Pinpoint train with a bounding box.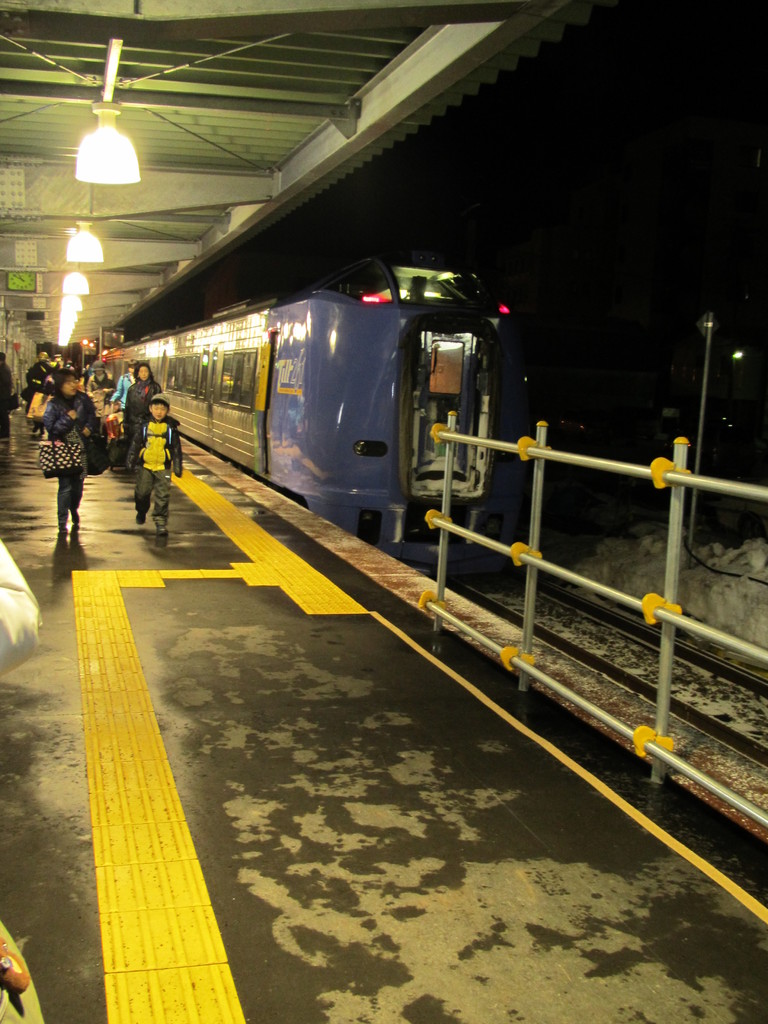
detection(96, 253, 526, 566).
